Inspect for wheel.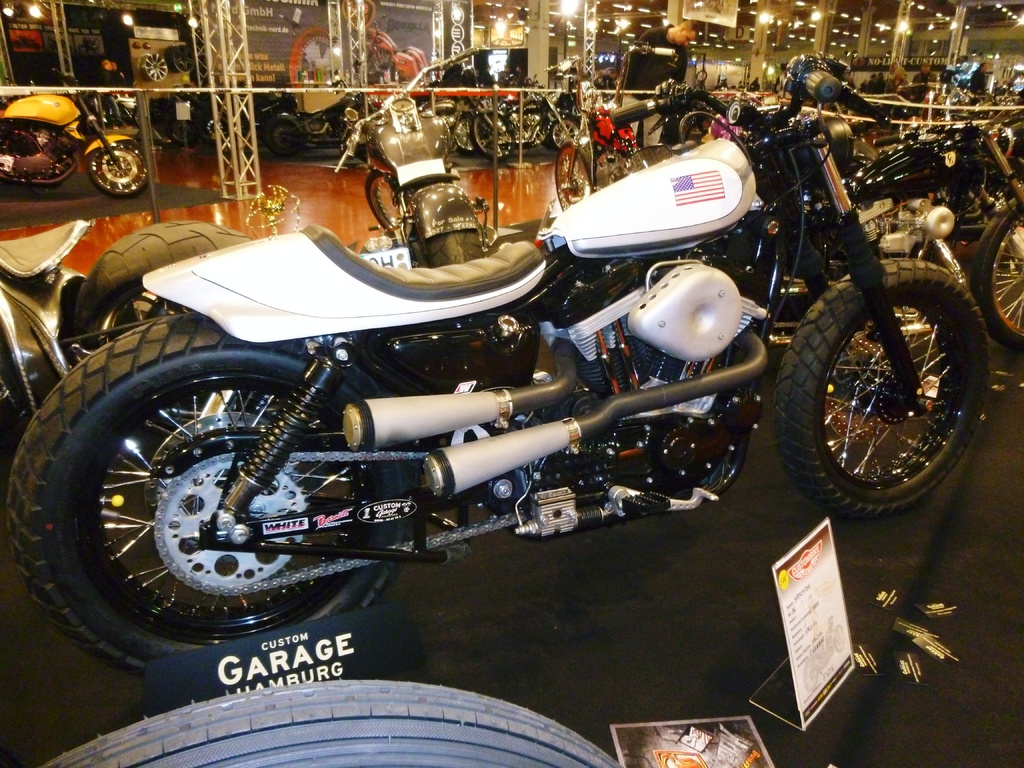
Inspection: <box>545,114,584,158</box>.
